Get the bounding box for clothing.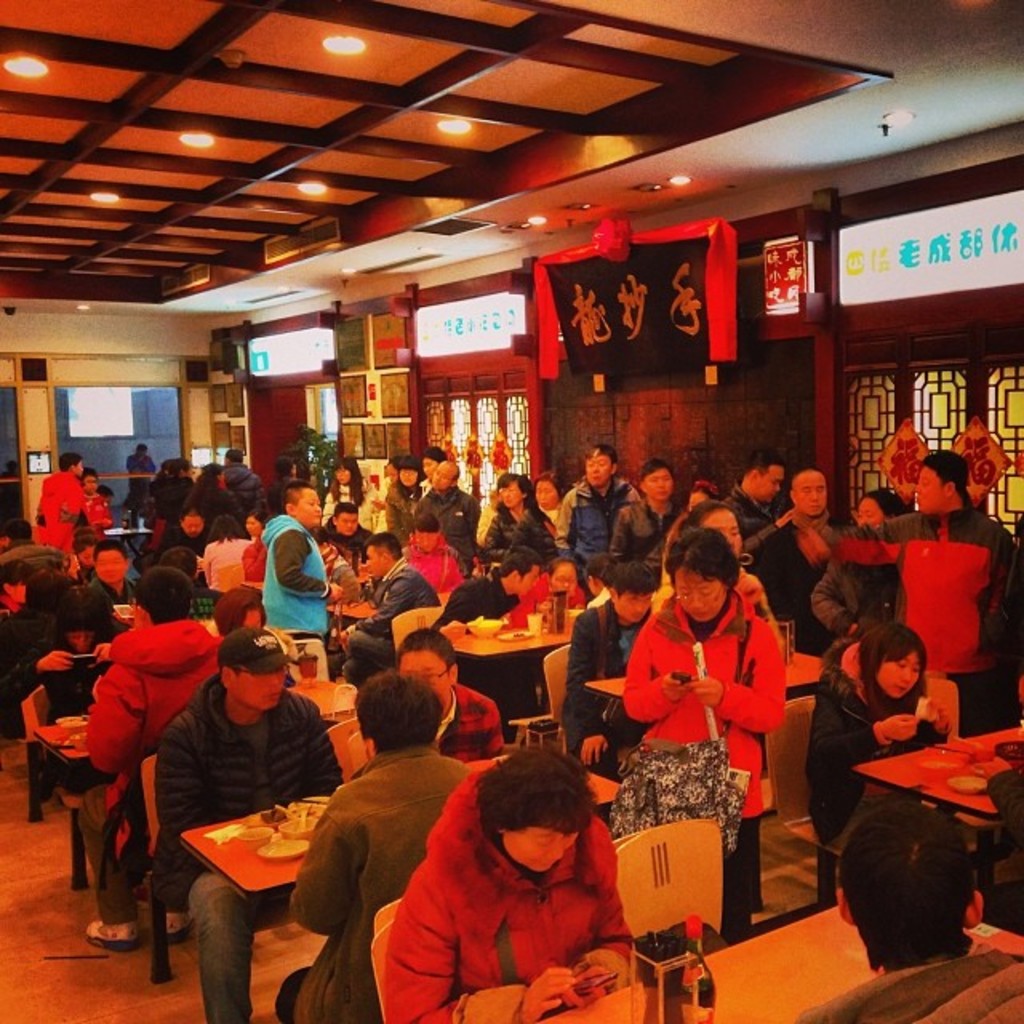
x1=330, y1=528, x2=368, y2=558.
